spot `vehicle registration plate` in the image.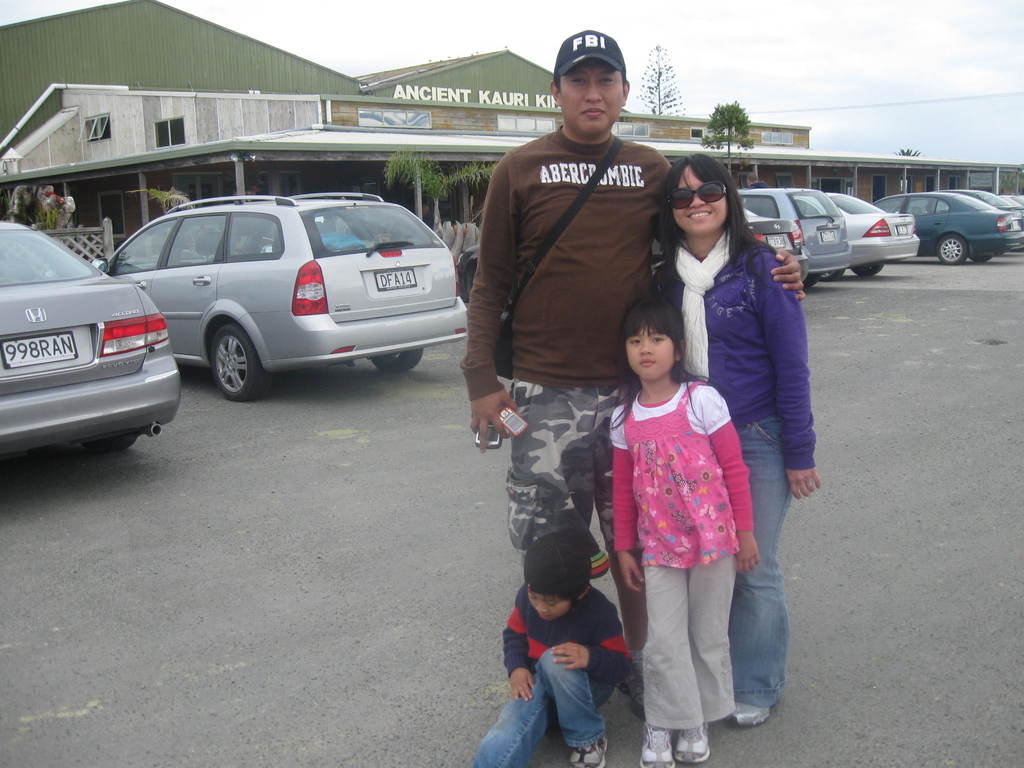
`vehicle registration plate` found at {"left": 372, "top": 267, "right": 417, "bottom": 293}.
